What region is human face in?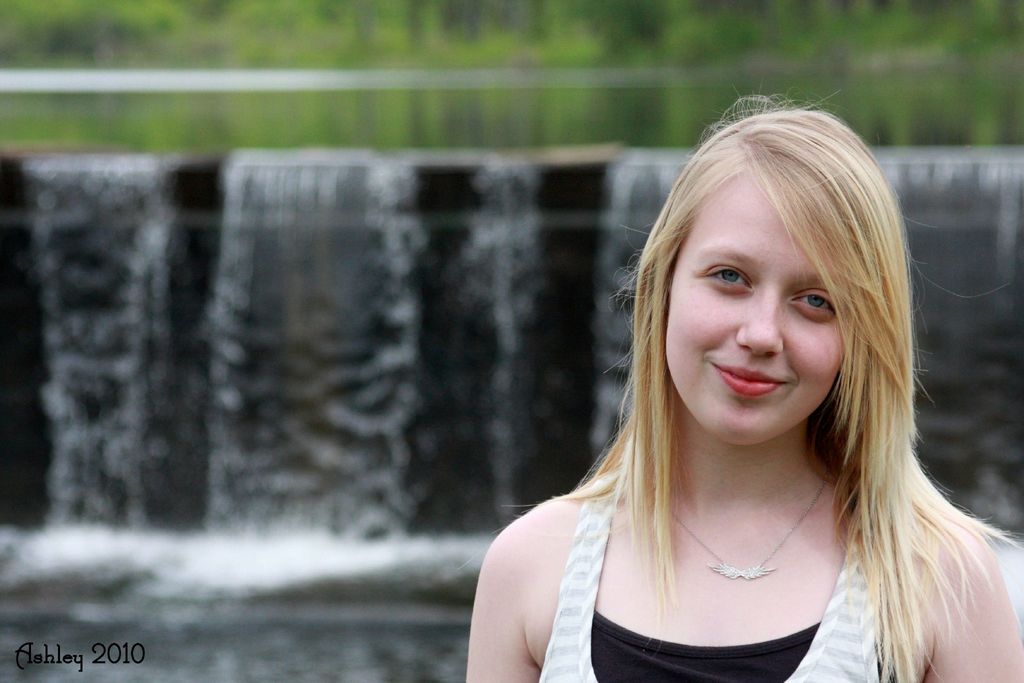
673,190,873,442.
